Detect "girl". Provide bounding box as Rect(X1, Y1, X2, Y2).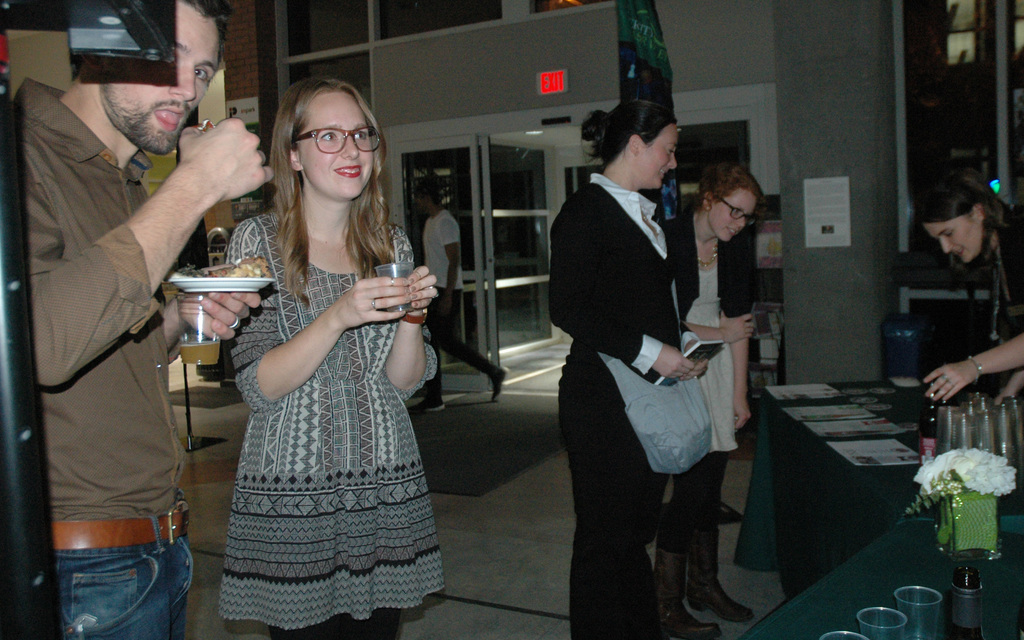
Rect(924, 168, 1023, 402).
